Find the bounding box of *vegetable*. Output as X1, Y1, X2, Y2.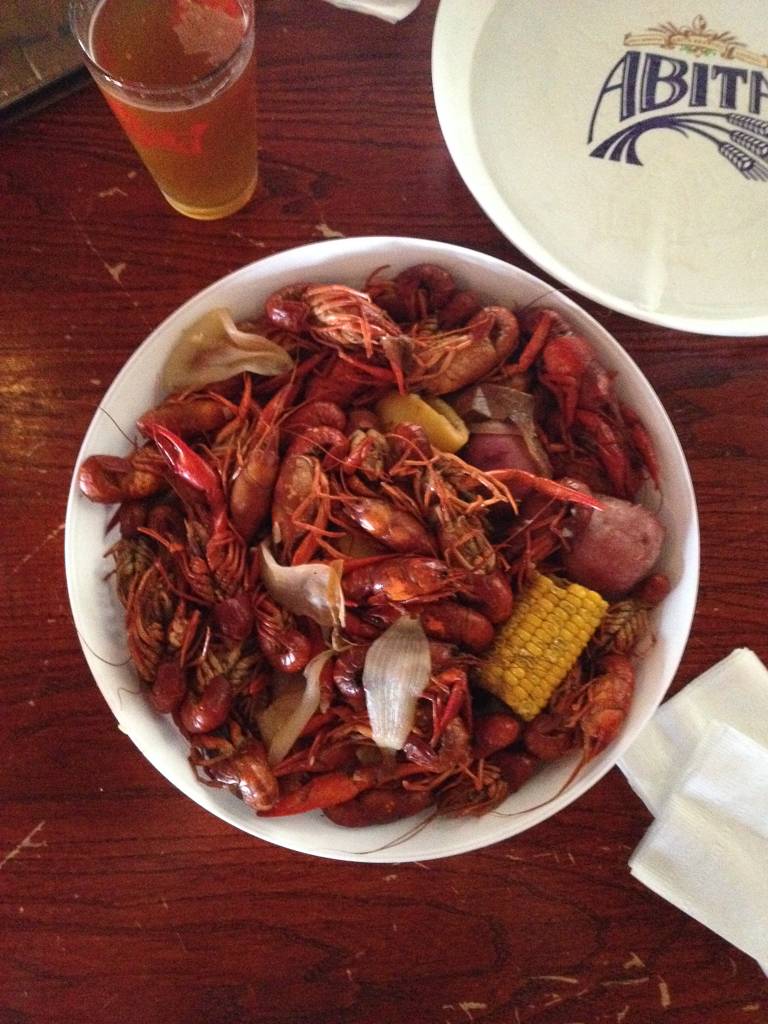
261, 548, 346, 630.
